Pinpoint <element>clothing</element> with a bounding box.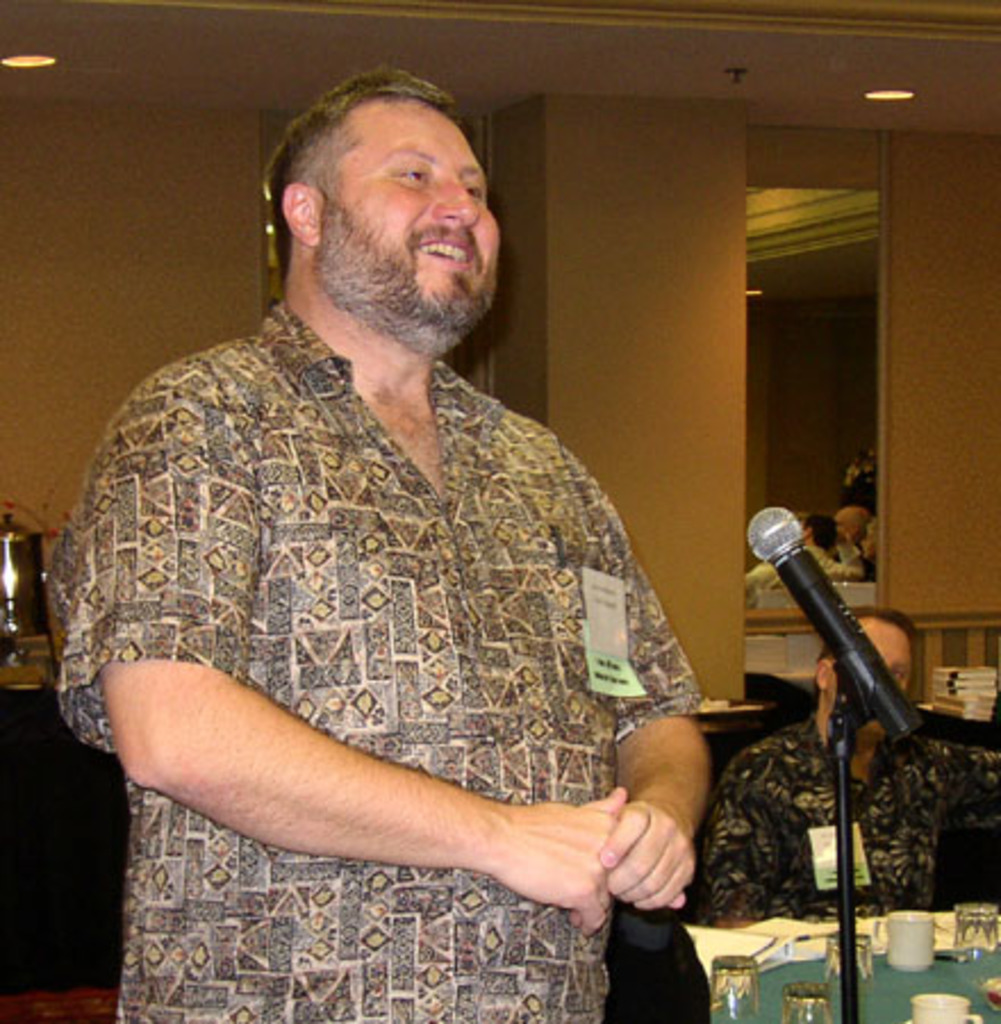
[689,699,969,931].
